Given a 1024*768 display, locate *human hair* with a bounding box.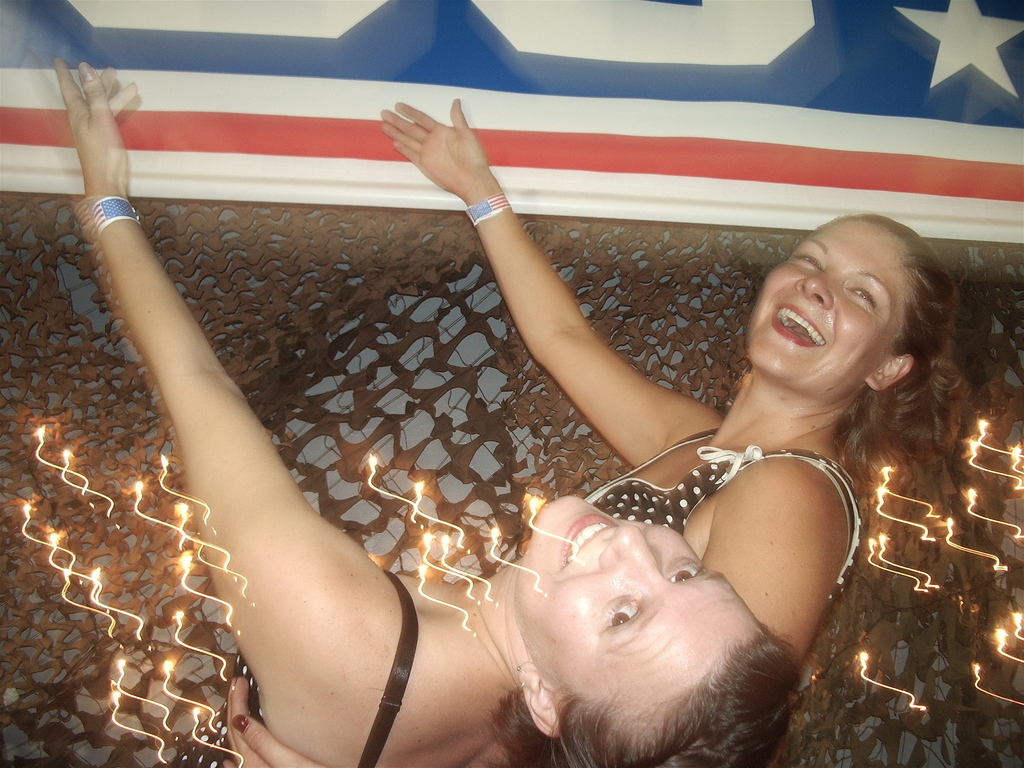
Located: [left=826, top=206, right=970, bottom=479].
